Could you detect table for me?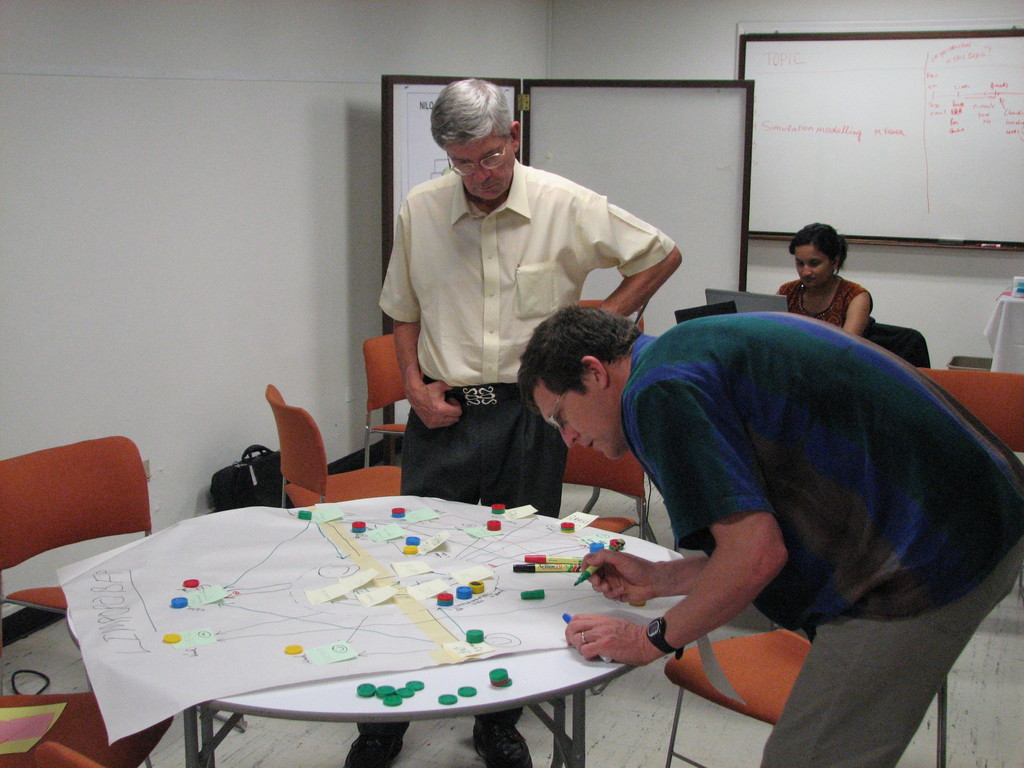
Detection result: 30 483 730 767.
